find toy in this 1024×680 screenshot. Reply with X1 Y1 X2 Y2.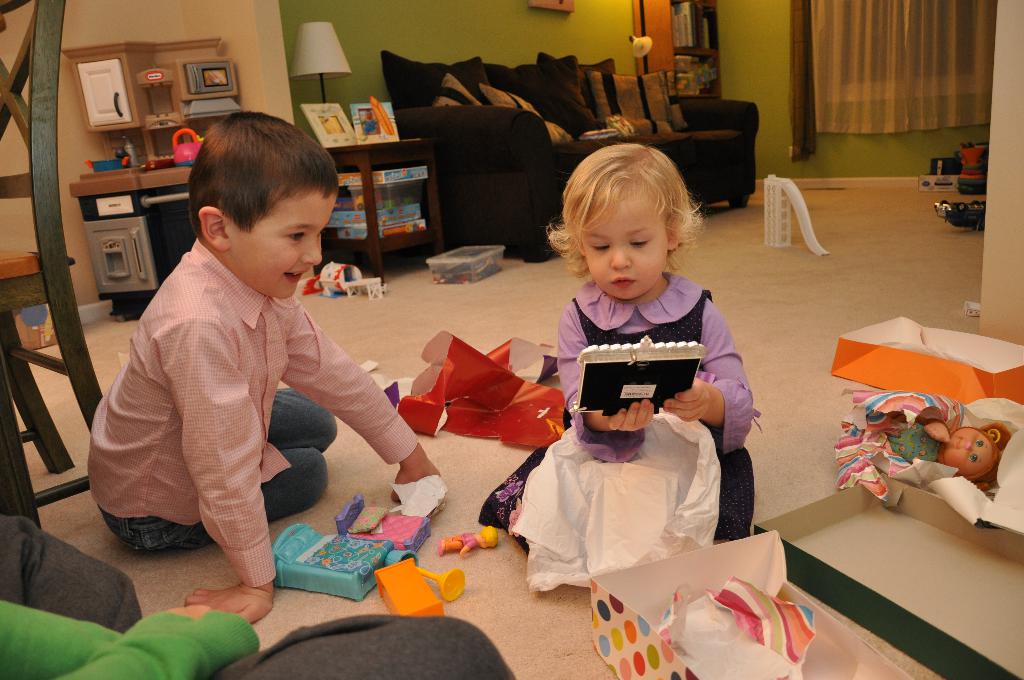
301 263 385 302.
